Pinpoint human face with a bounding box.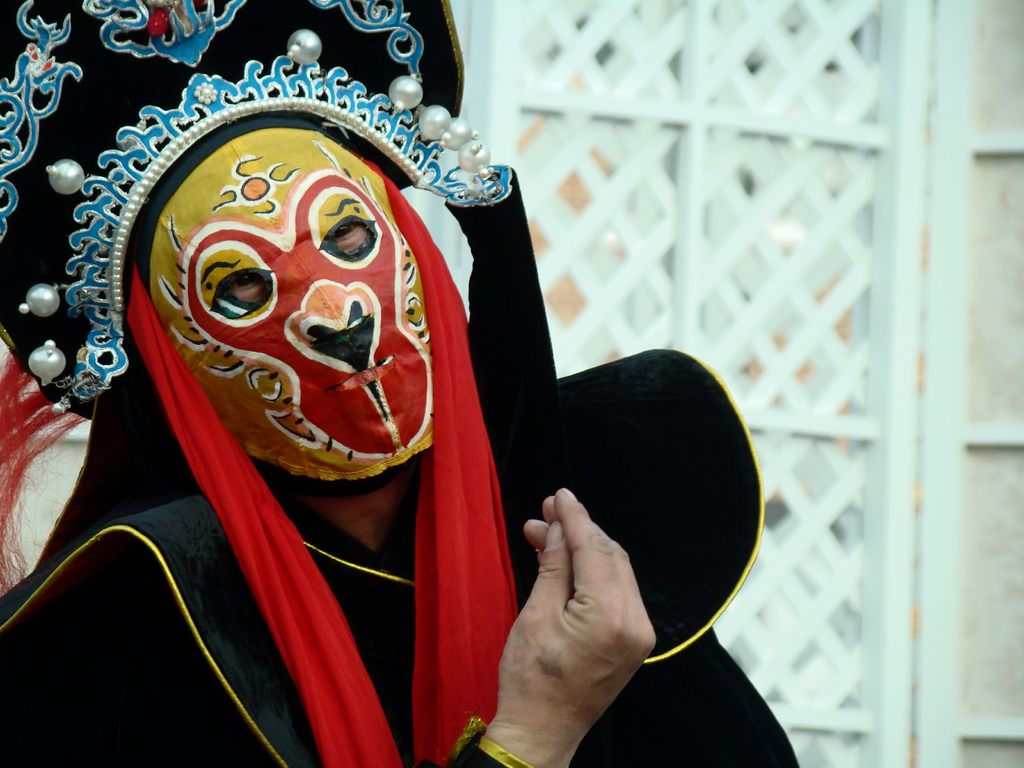
box=[150, 124, 434, 487].
